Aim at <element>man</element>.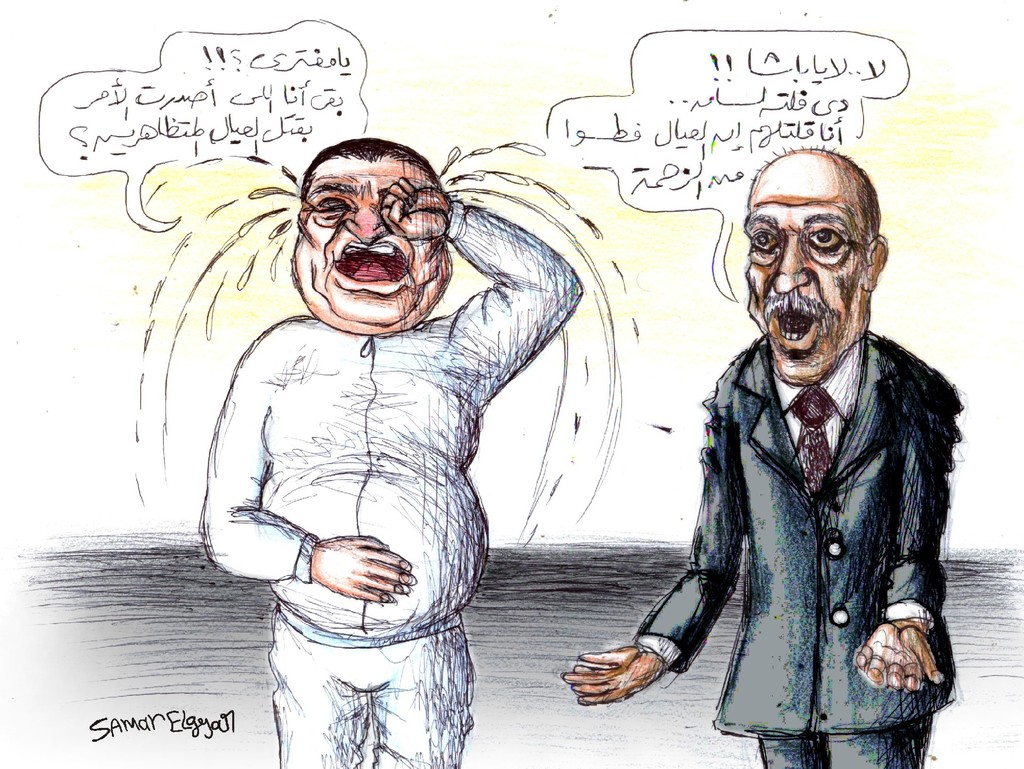
Aimed at l=196, t=140, r=580, b=768.
